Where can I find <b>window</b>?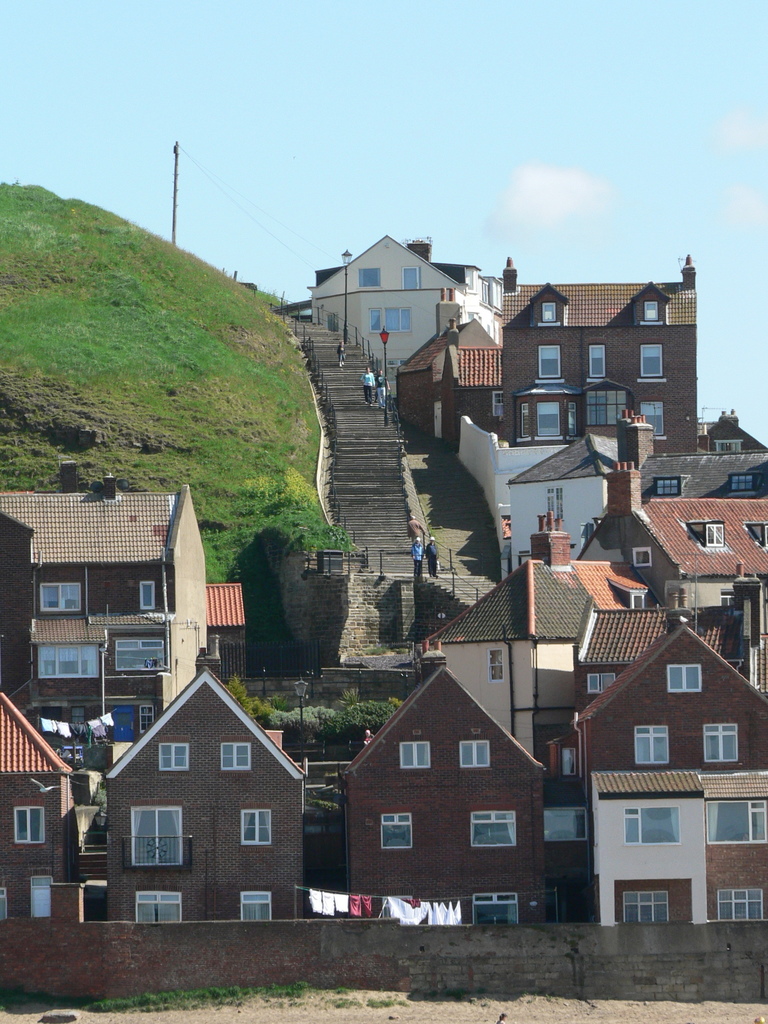
You can find it at [728, 471, 758, 492].
